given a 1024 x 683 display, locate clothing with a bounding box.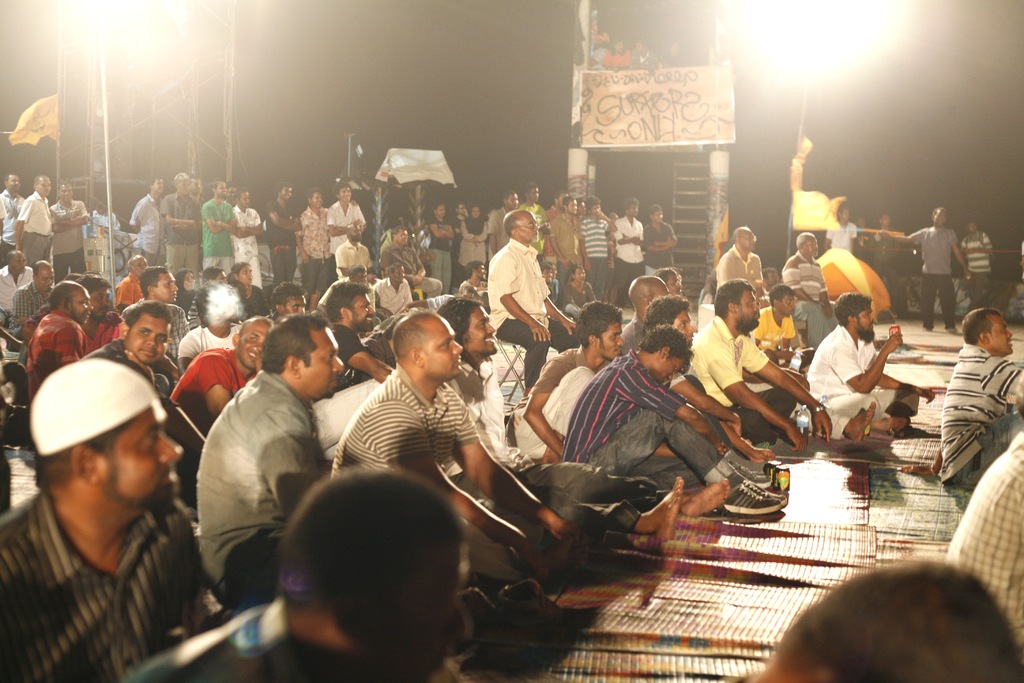
Located: 193 371 310 614.
